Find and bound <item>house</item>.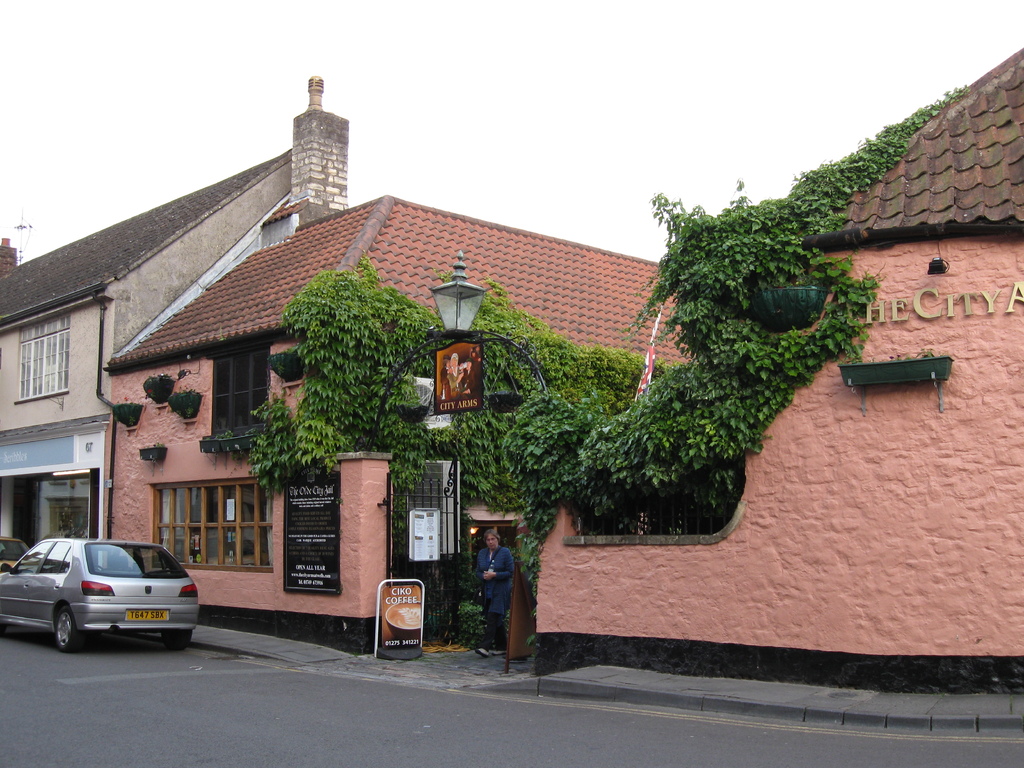
Bound: {"left": 0, "top": 68, "right": 342, "bottom": 538}.
